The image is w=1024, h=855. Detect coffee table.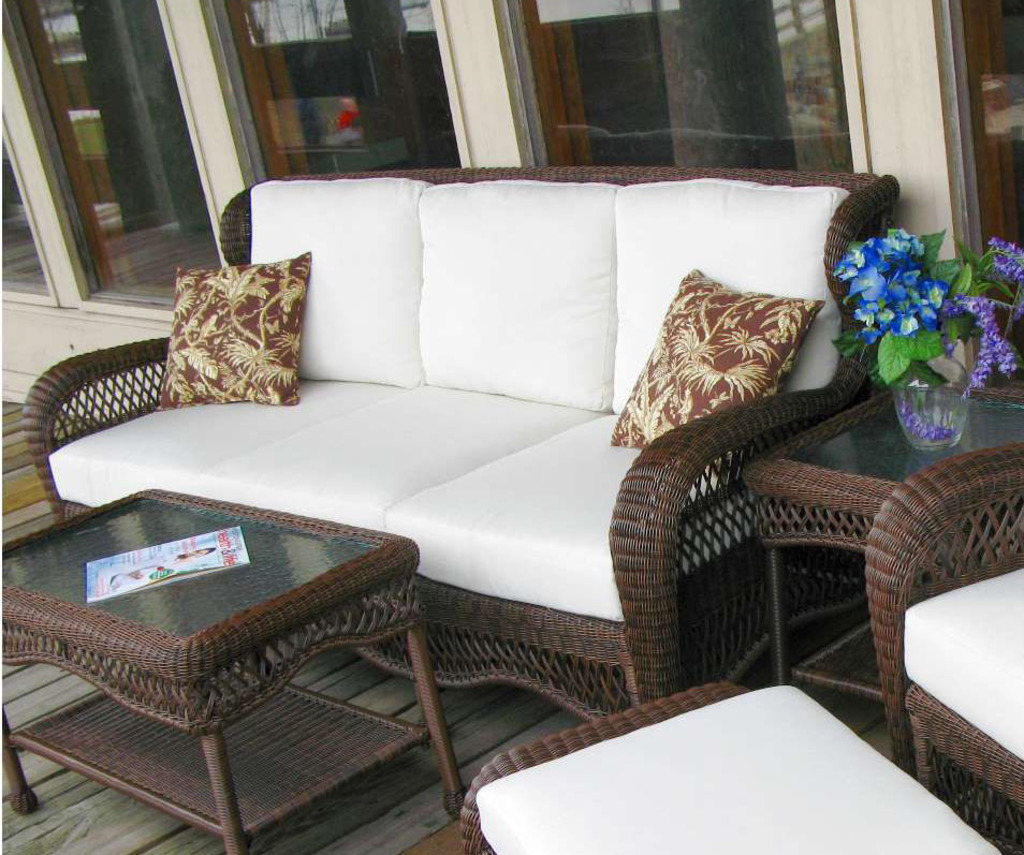
Detection: x1=453, y1=684, x2=1007, y2=854.
